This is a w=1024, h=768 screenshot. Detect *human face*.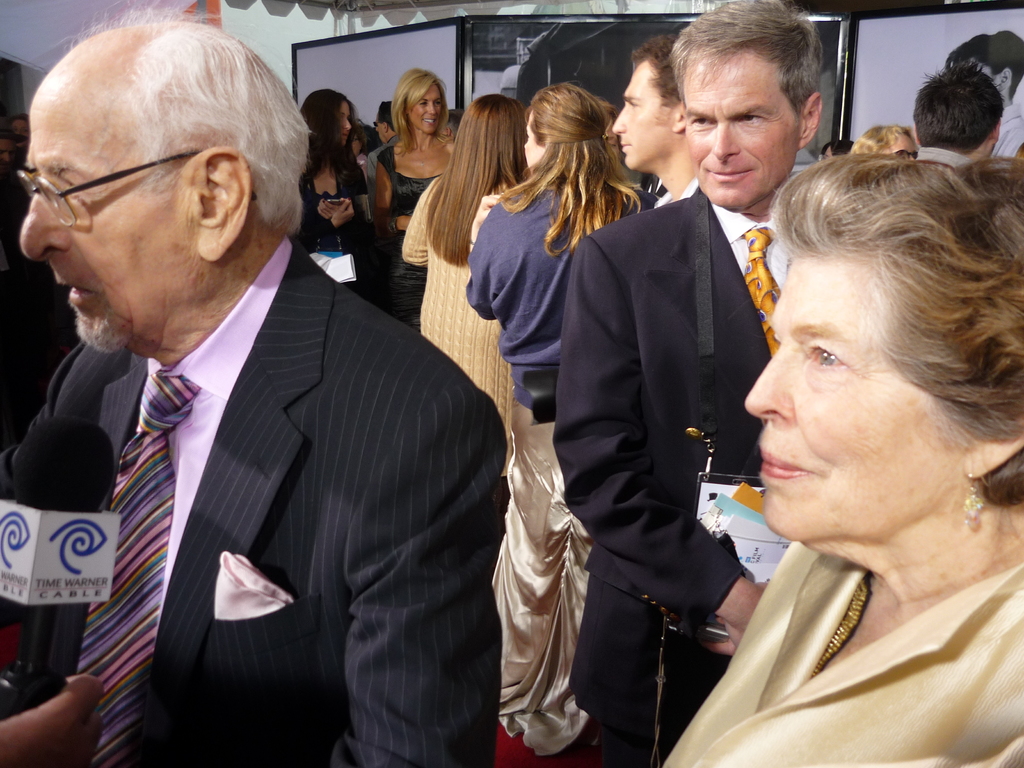
bbox=[406, 84, 444, 134].
